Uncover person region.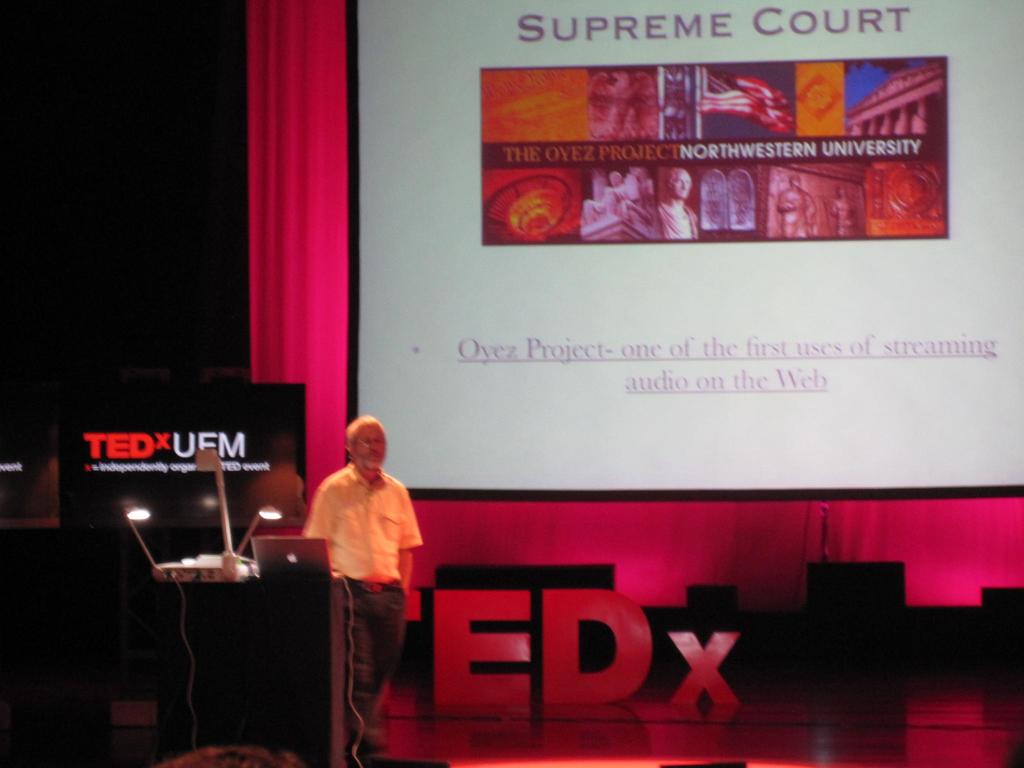
Uncovered: (left=302, top=413, right=428, bottom=767).
